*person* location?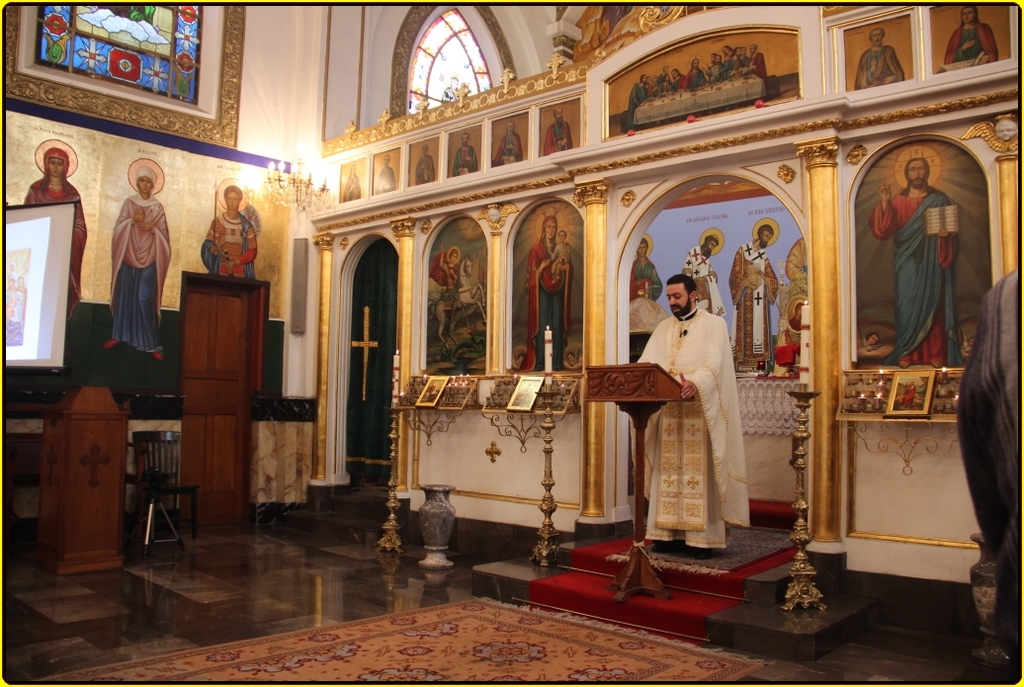
bbox(26, 146, 85, 327)
